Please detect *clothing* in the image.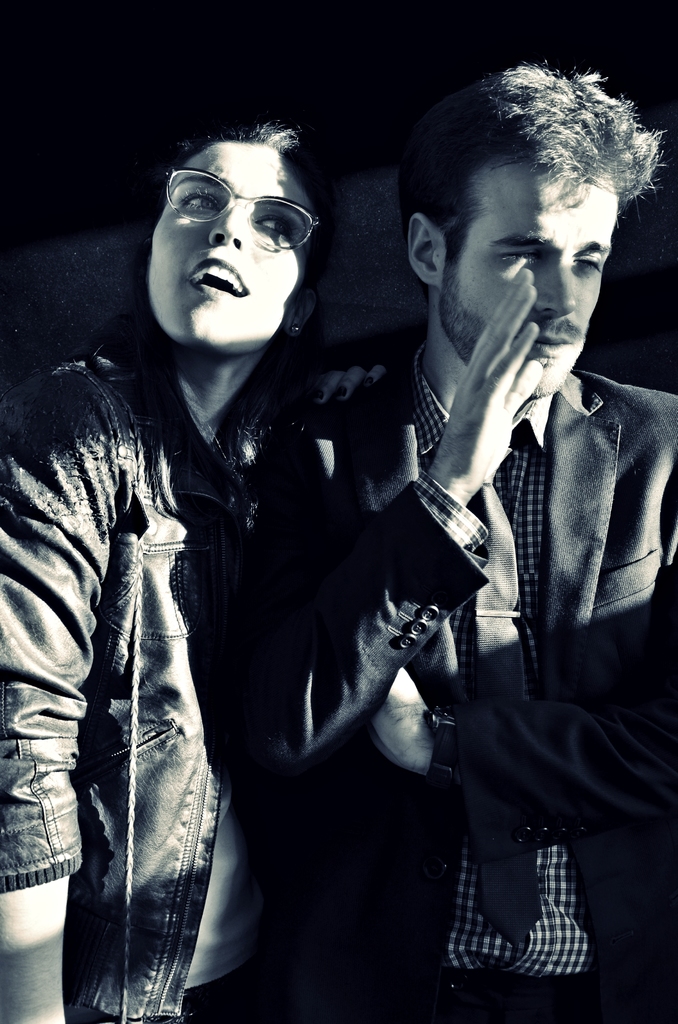
detection(247, 330, 677, 1023).
